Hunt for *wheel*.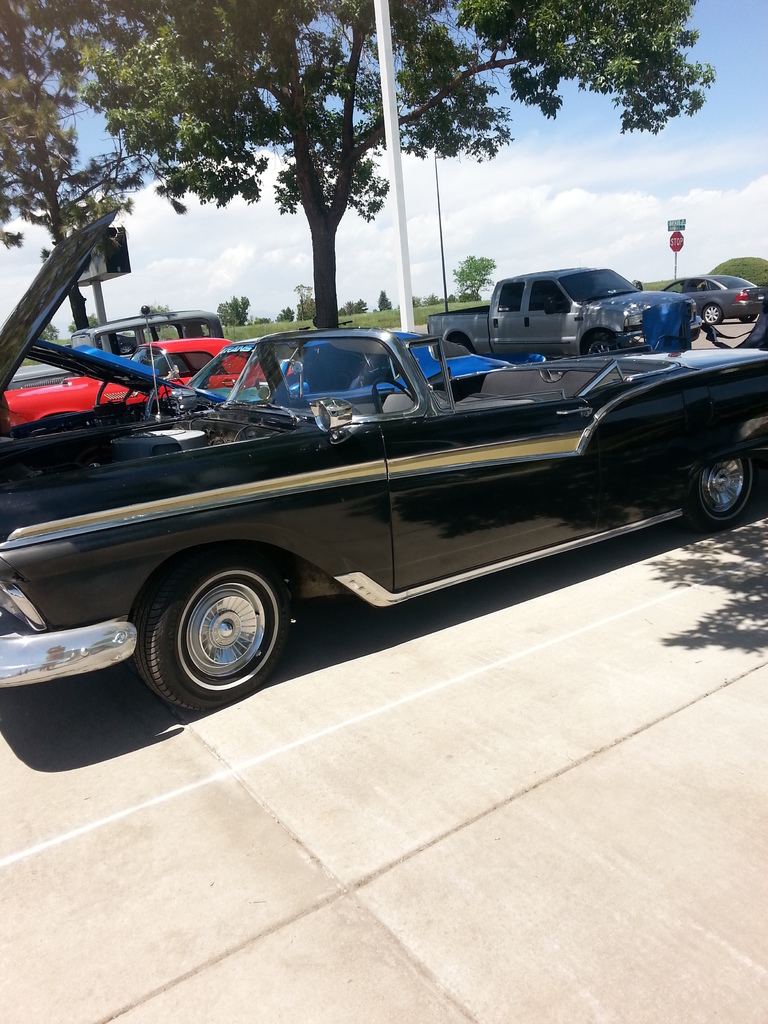
Hunted down at 369:371:417:413.
